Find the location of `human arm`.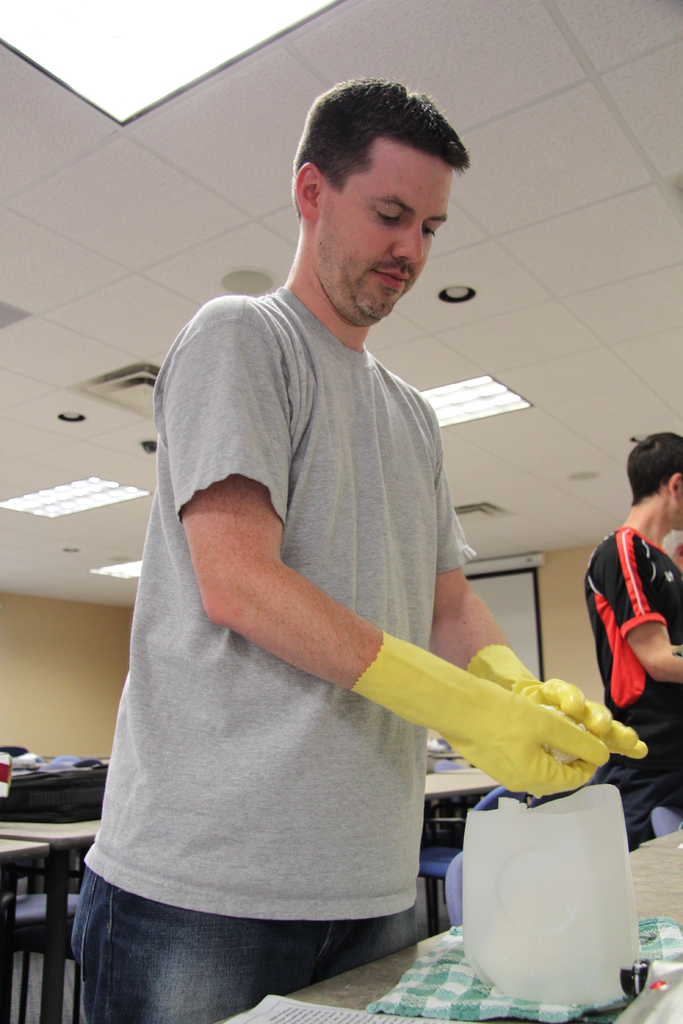
Location: {"x1": 423, "y1": 483, "x2": 651, "y2": 770}.
